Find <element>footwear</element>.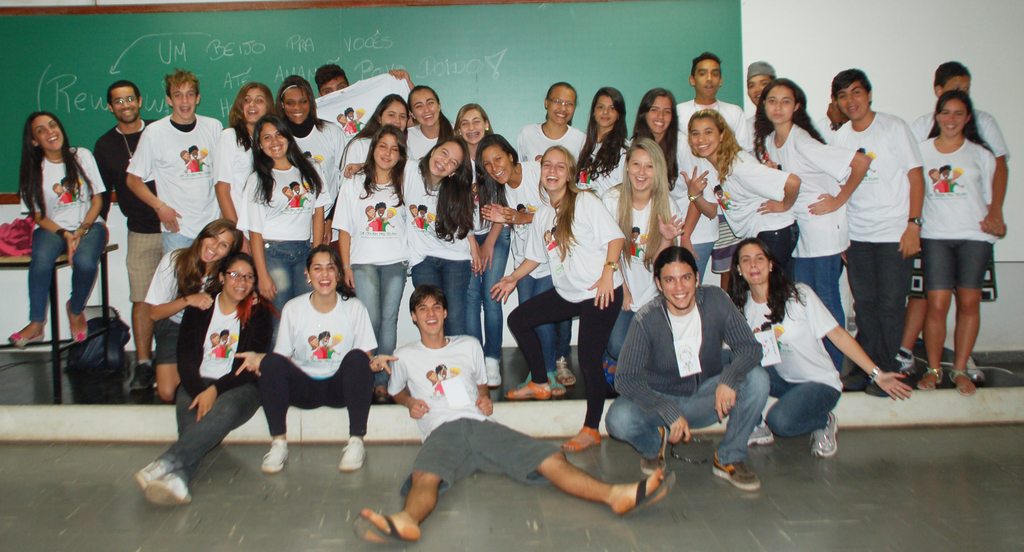
894 347 919 376.
